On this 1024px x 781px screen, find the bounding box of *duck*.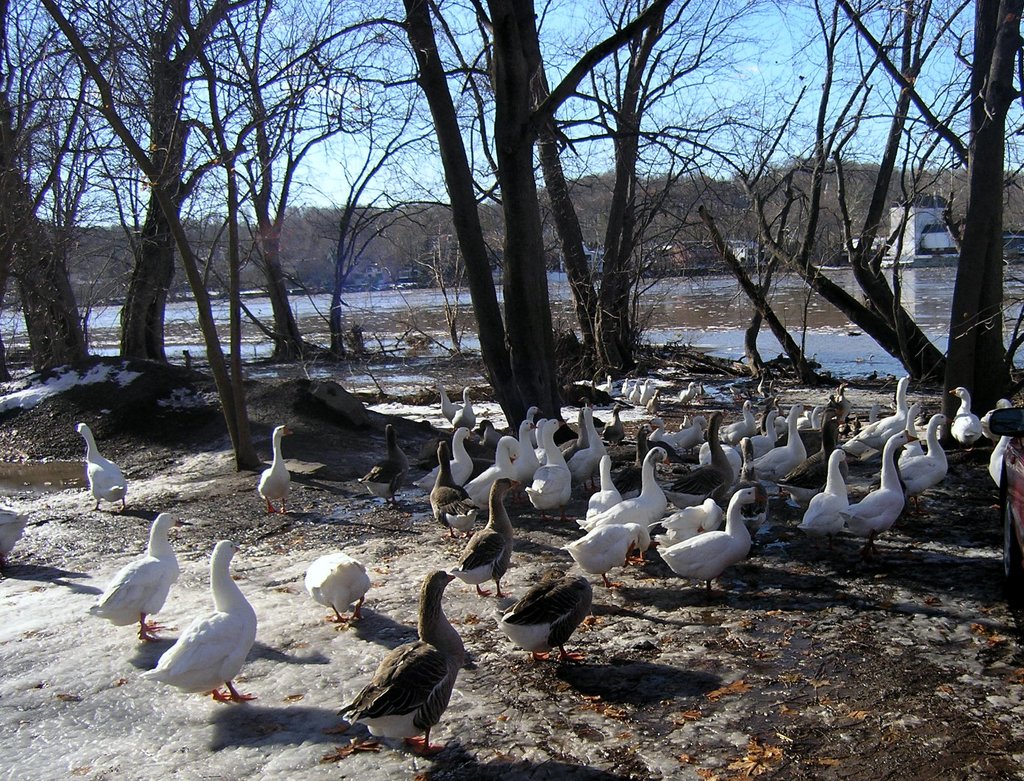
Bounding box: 653, 487, 769, 593.
